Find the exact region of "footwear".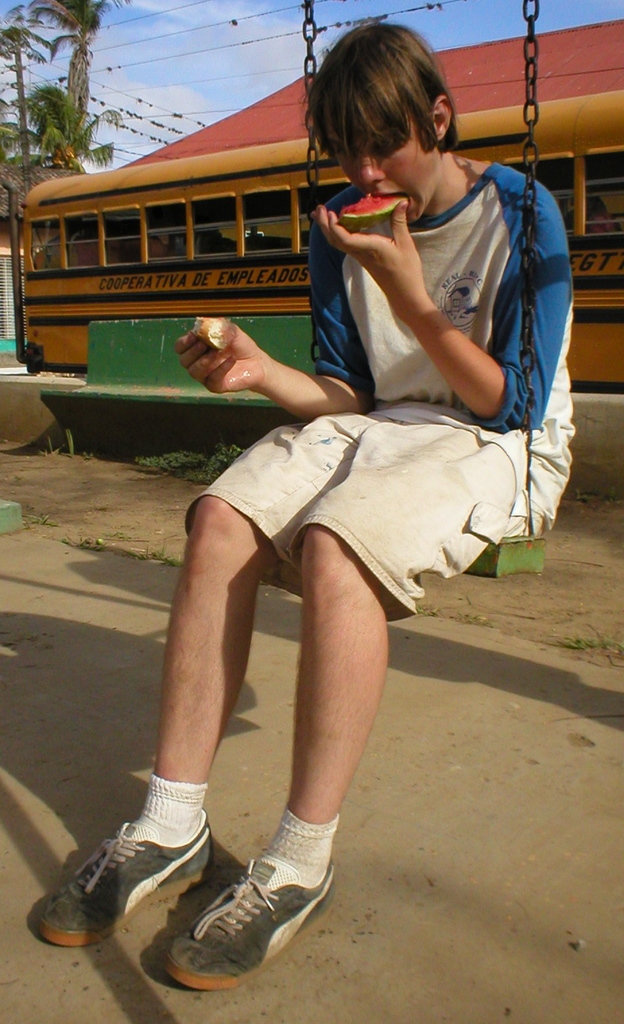
Exact region: bbox=[155, 855, 339, 995].
